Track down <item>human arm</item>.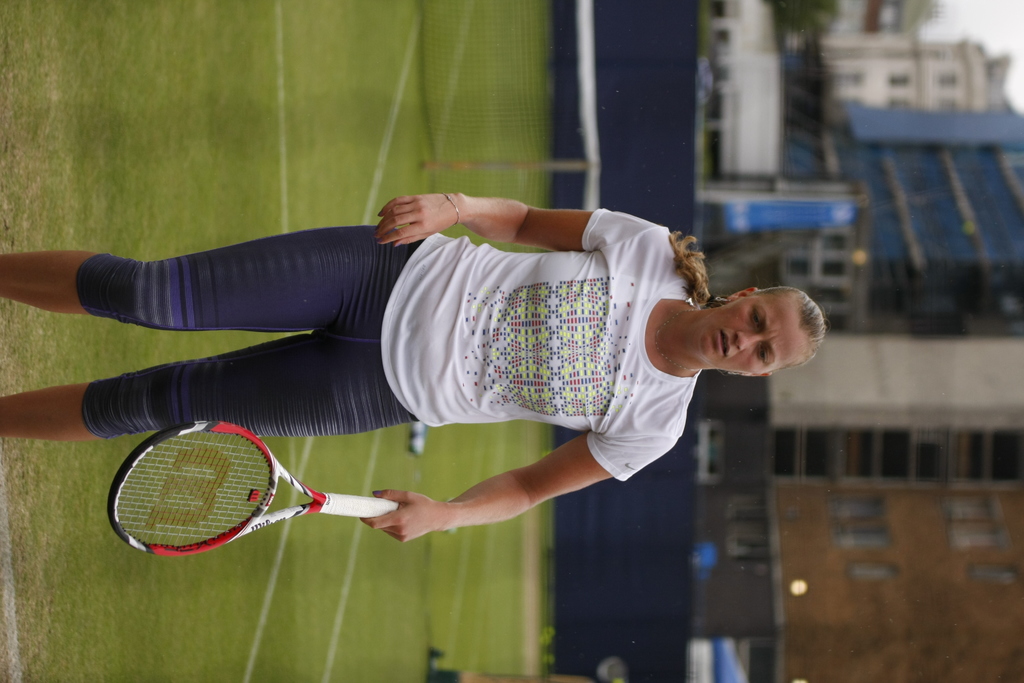
Tracked to <region>372, 186, 675, 255</region>.
